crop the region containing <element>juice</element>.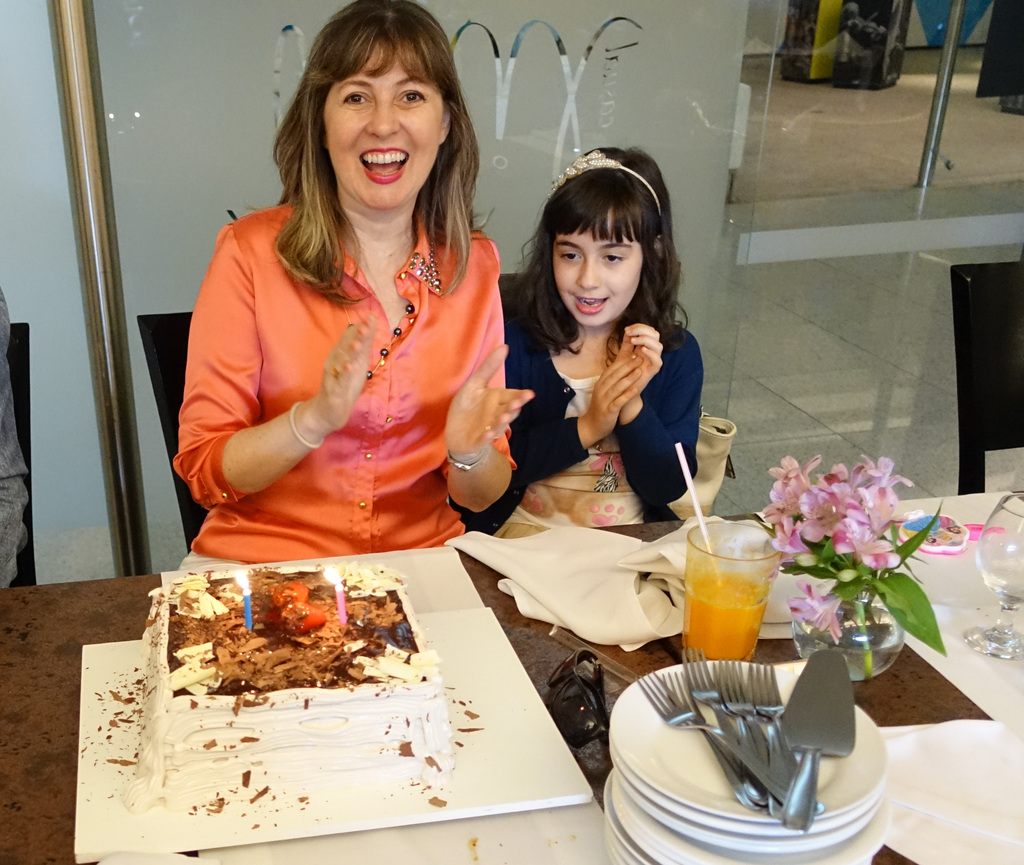
Crop region: box(679, 513, 796, 691).
